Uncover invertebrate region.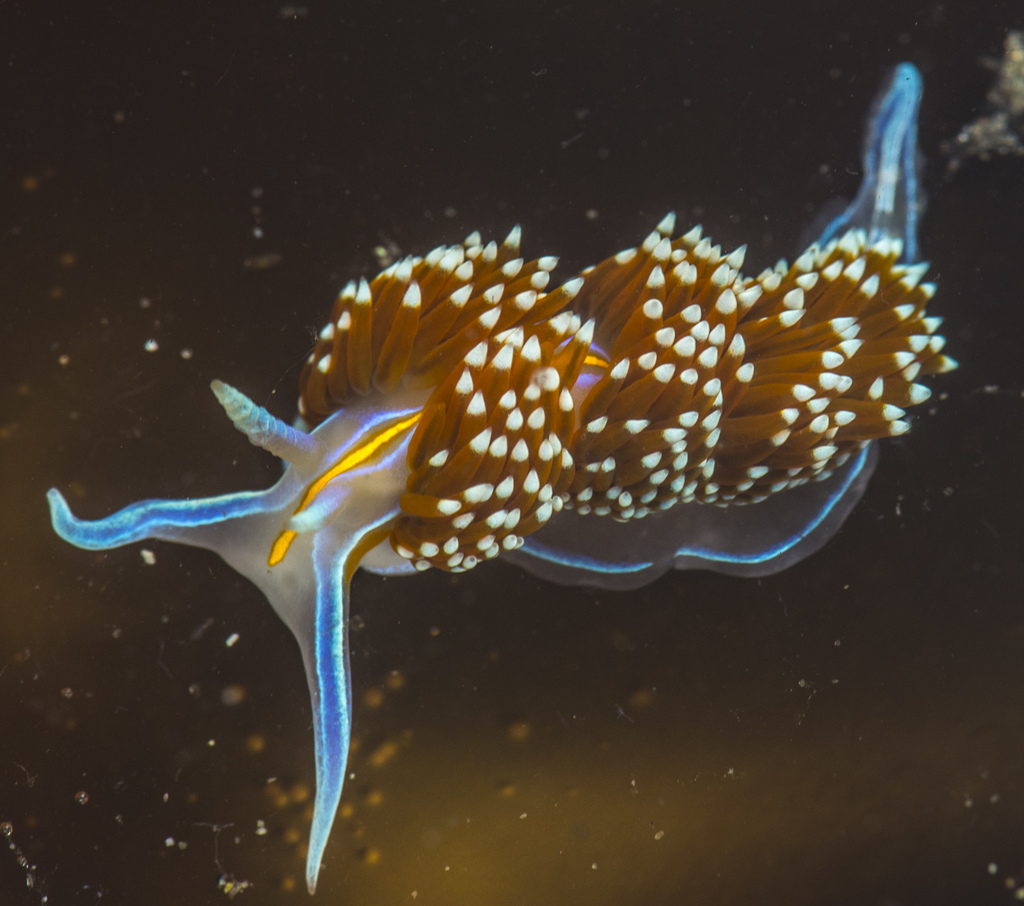
Uncovered: {"left": 39, "top": 57, "right": 973, "bottom": 903}.
